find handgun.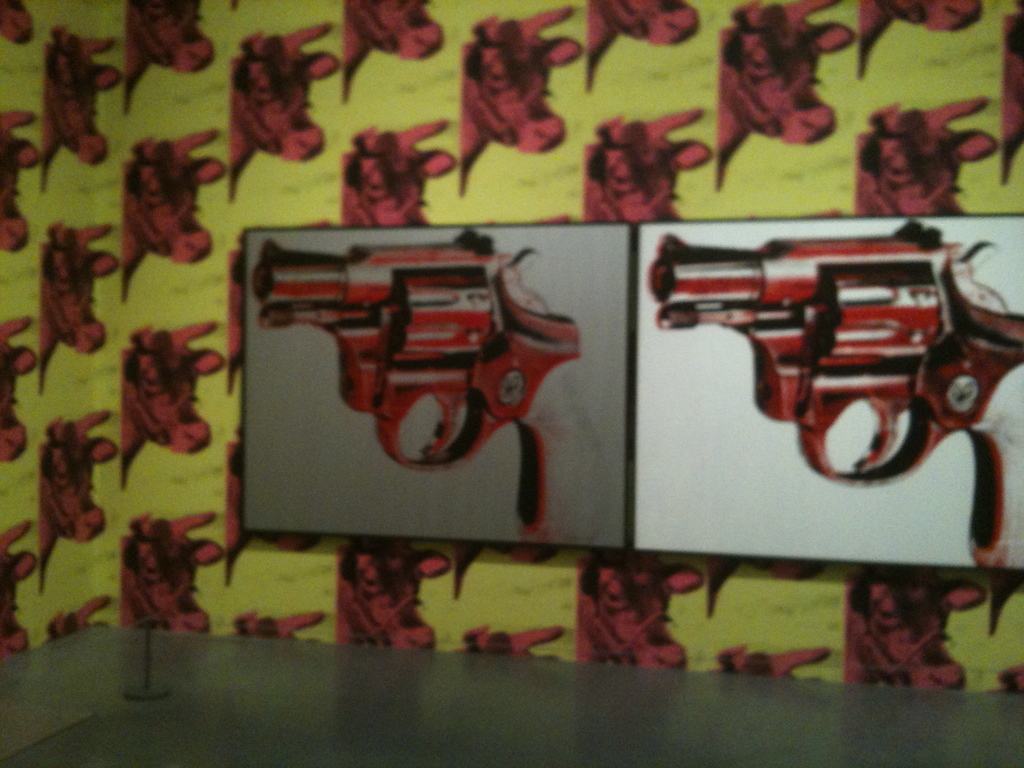
<box>648,218,1023,572</box>.
